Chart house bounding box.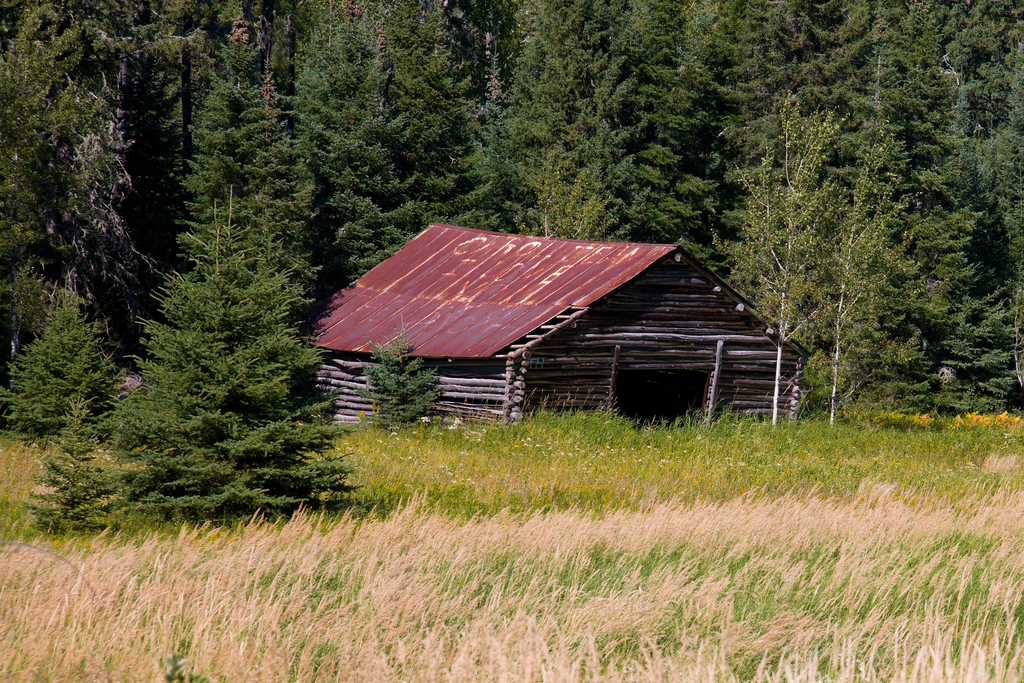
Charted: (left=310, top=213, right=802, bottom=443).
